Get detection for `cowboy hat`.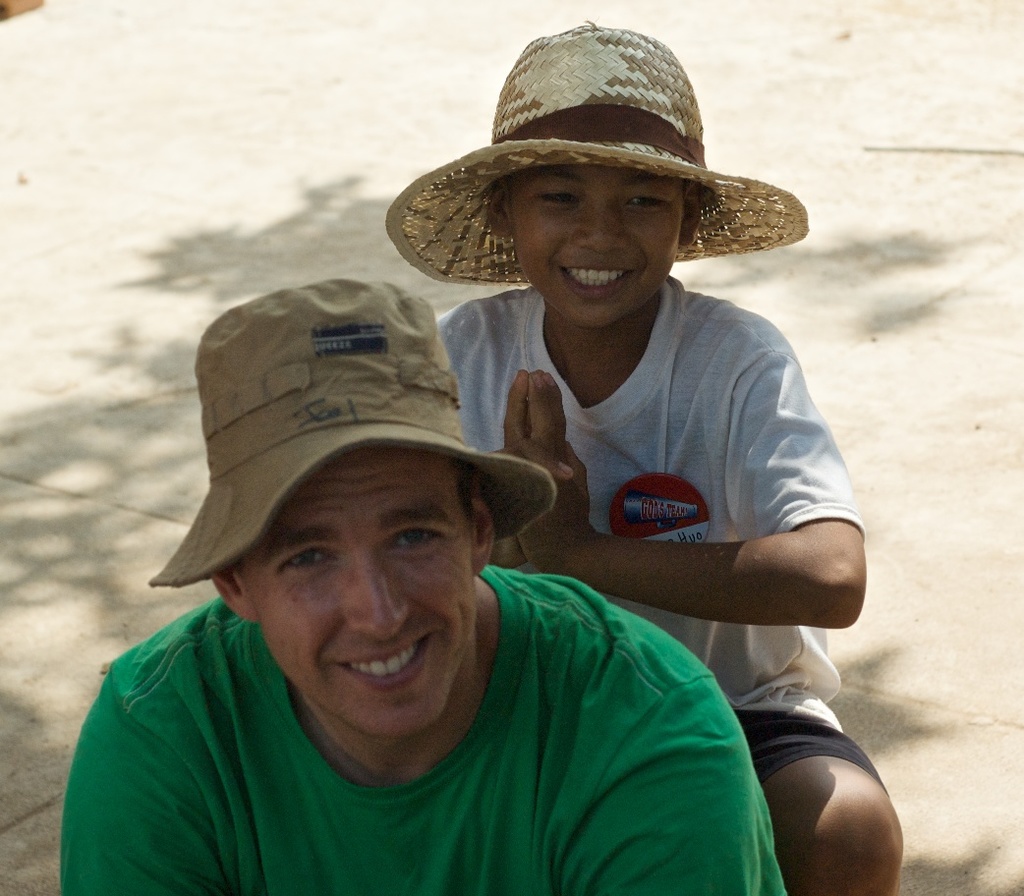
Detection: (left=151, top=283, right=555, bottom=582).
